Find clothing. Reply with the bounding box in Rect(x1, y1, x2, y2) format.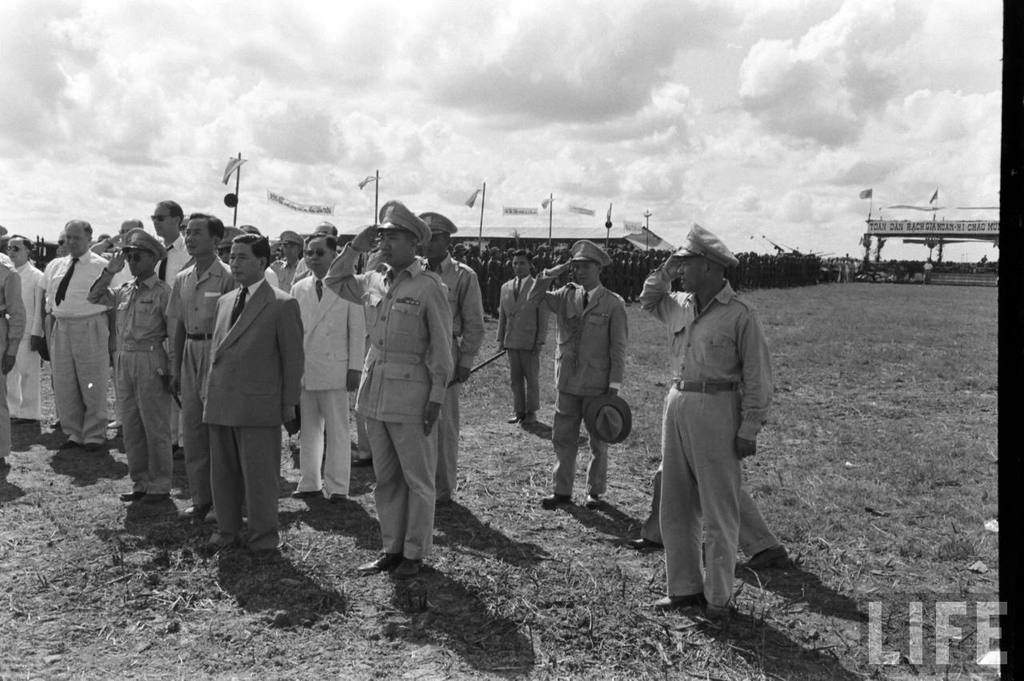
Rect(528, 269, 632, 493).
